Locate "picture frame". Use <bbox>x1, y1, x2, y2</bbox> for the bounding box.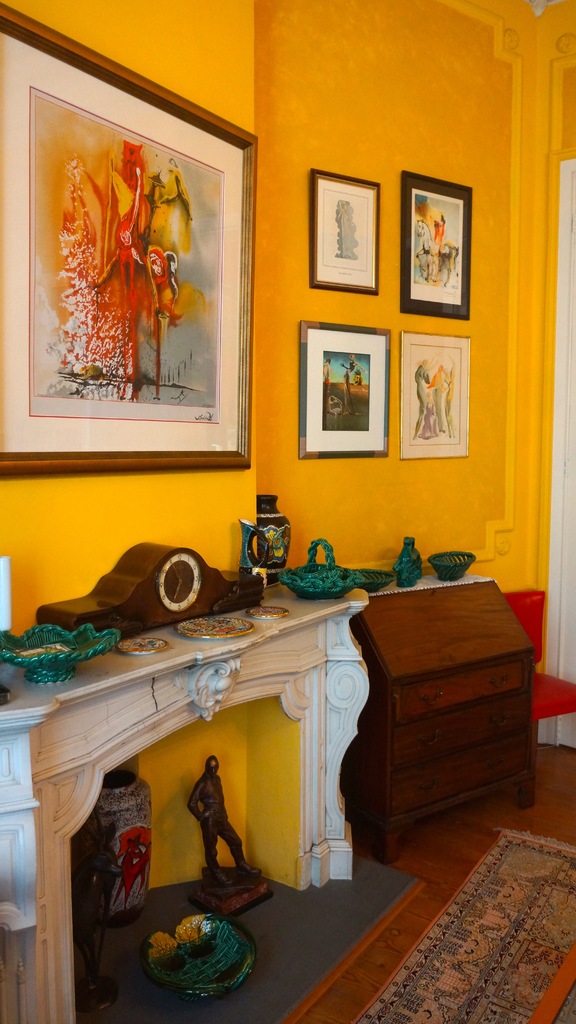
<bbox>307, 166, 380, 293</bbox>.
